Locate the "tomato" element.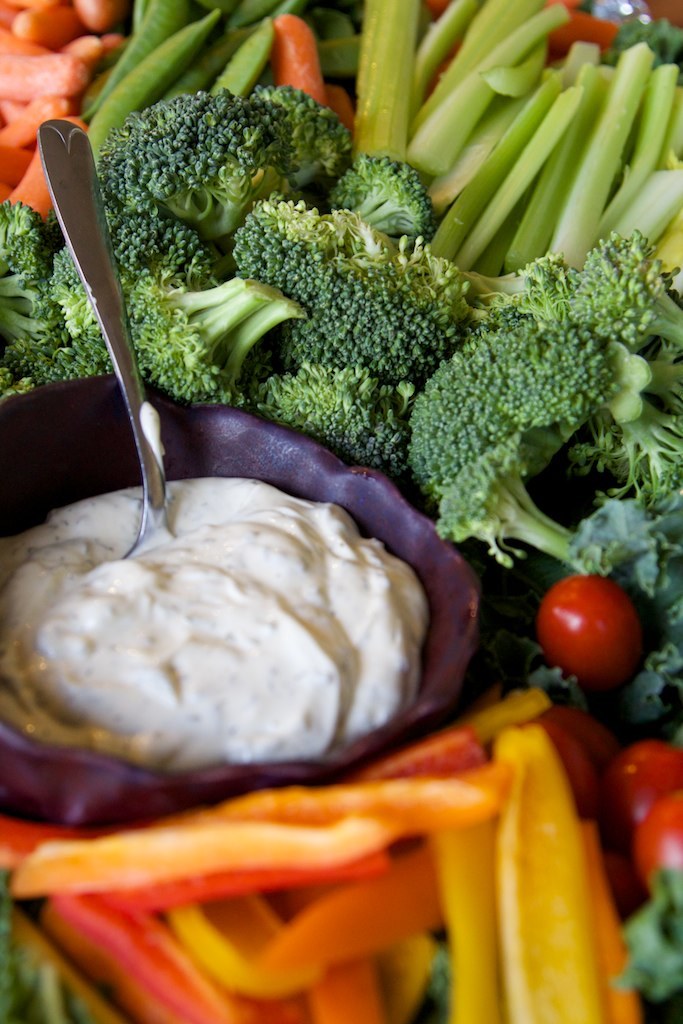
Element bbox: crop(522, 717, 594, 817).
